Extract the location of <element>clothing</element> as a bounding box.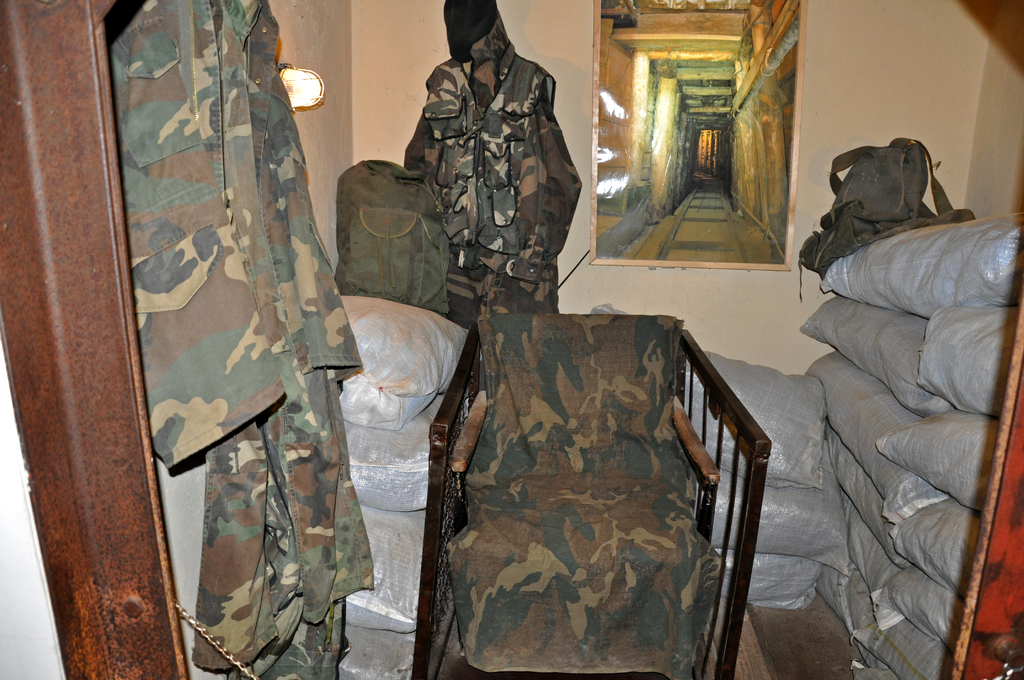
detection(401, 9, 579, 323).
